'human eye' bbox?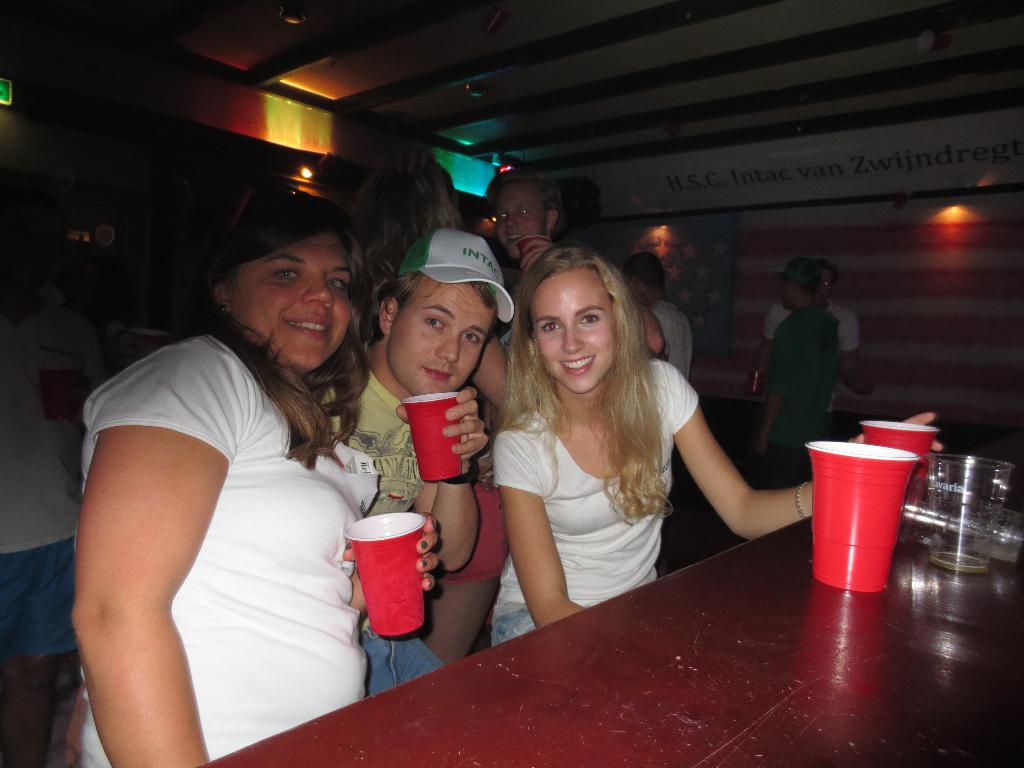
locate(270, 264, 303, 284)
